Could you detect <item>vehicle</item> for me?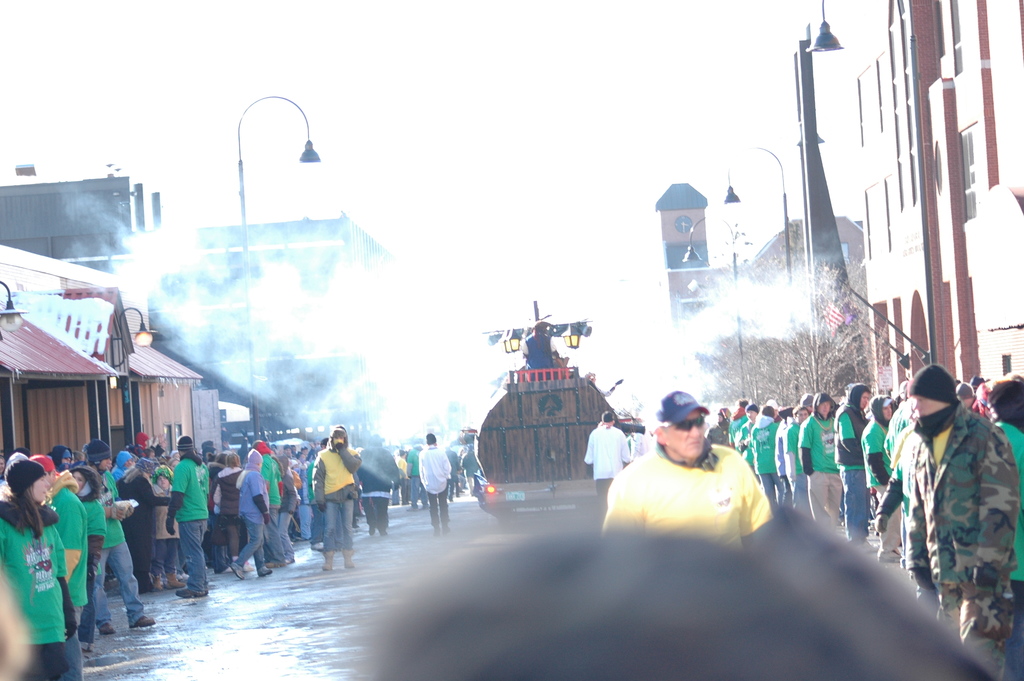
Detection result: bbox(463, 309, 634, 475).
